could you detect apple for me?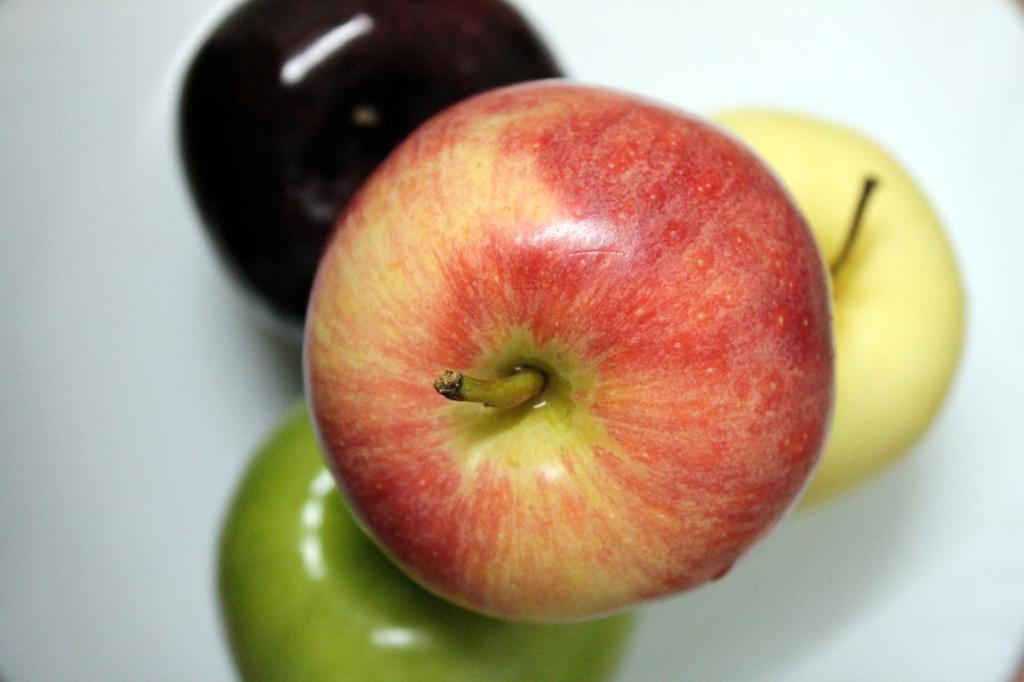
Detection result: 718,114,971,509.
